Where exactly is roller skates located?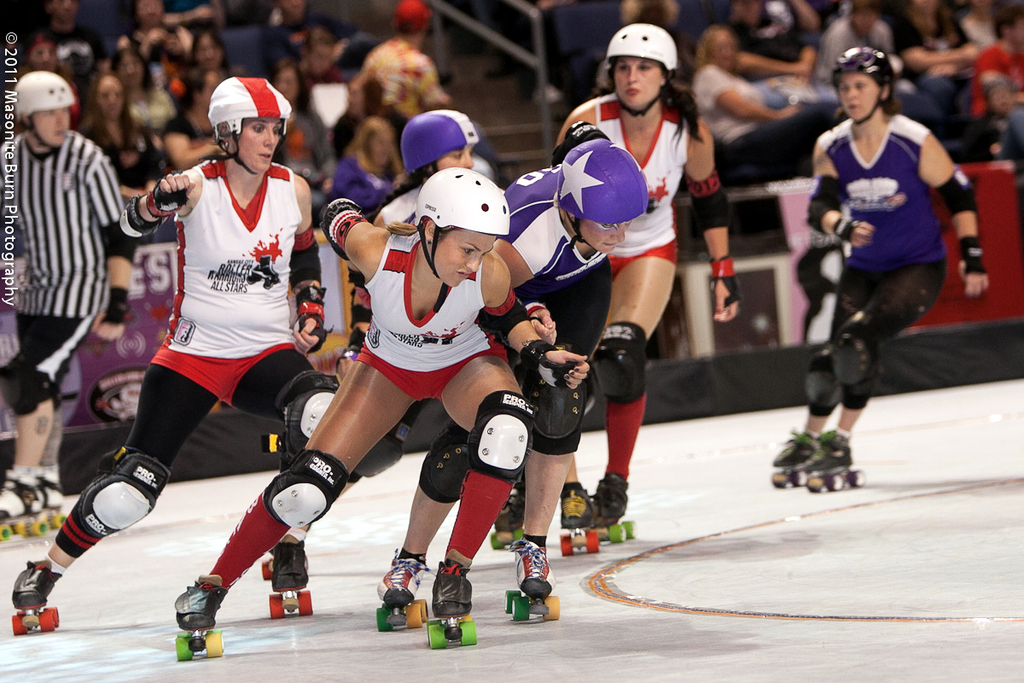
Its bounding box is x1=425, y1=546, x2=480, y2=653.
